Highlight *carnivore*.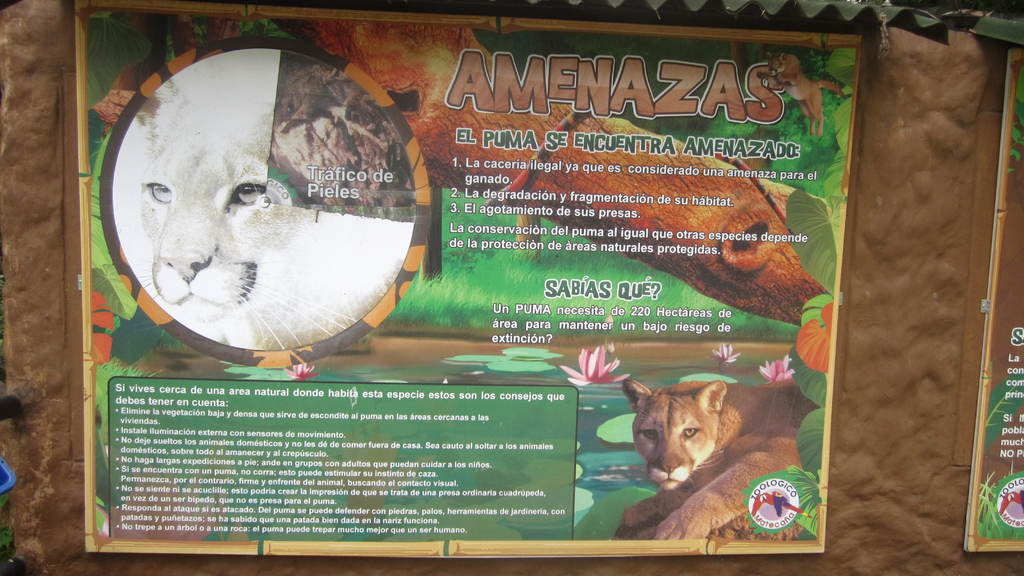
Highlighted region: detection(615, 372, 789, 532).
